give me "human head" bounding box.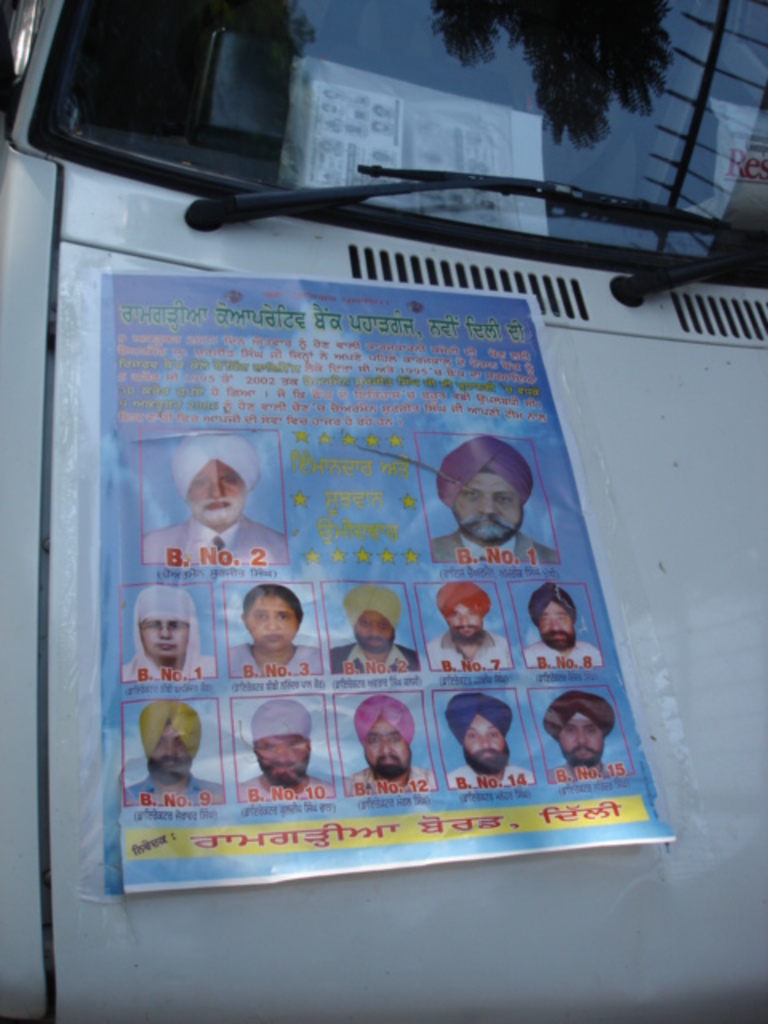
x1=534, y1=598, x2=574, y2=650.
